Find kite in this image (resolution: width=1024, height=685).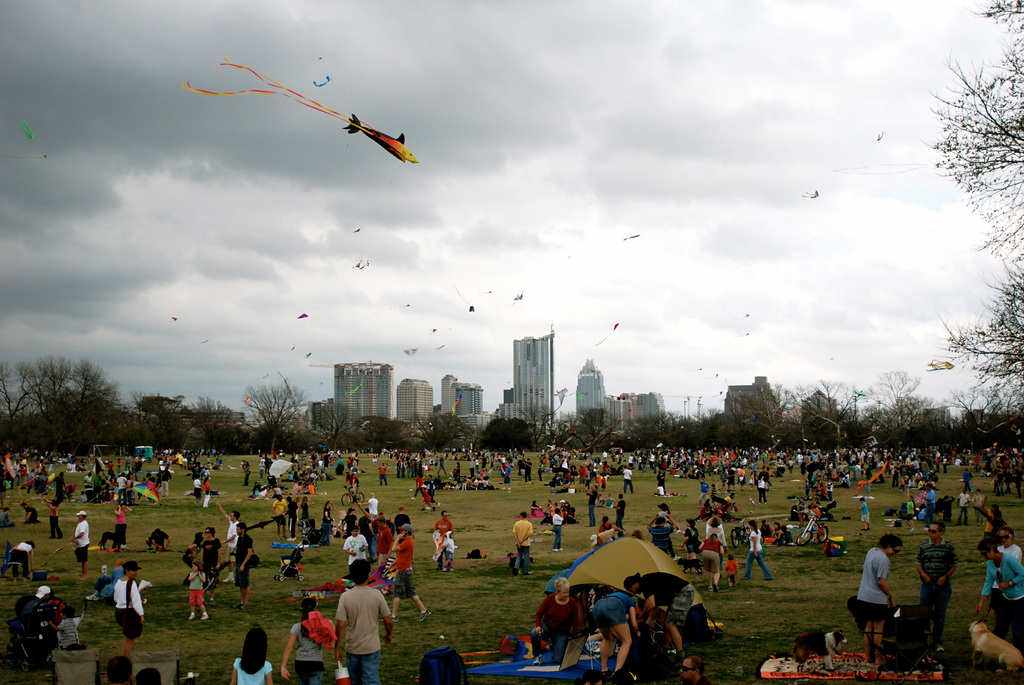
<region>431, 530, 447, 566</region>.
